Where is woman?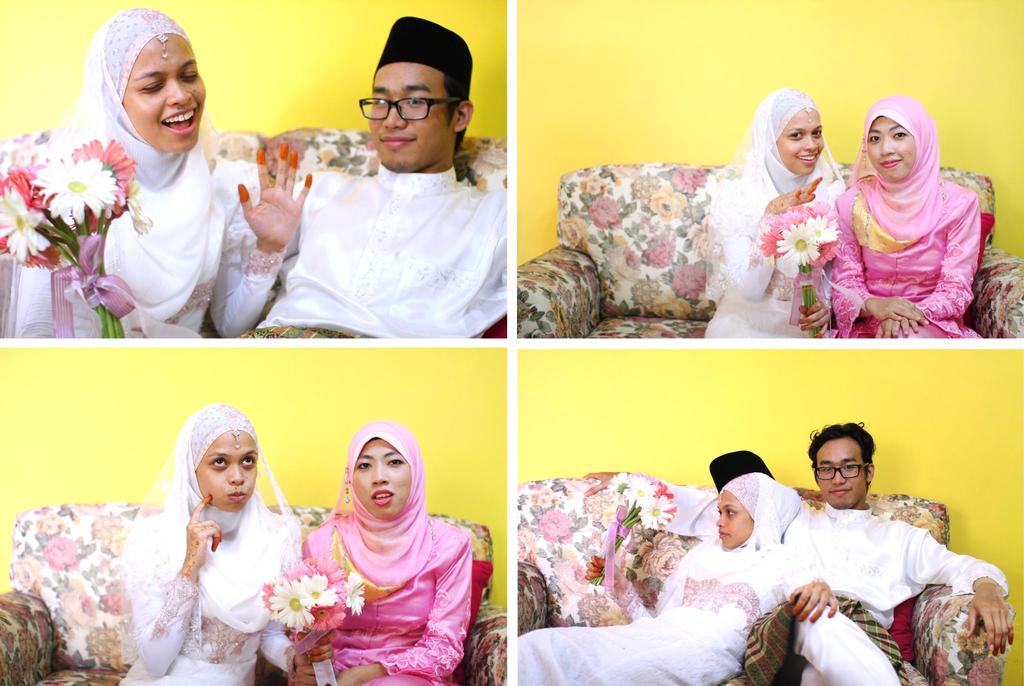
<bbox>830, 90, 986, 343</bbox>.
